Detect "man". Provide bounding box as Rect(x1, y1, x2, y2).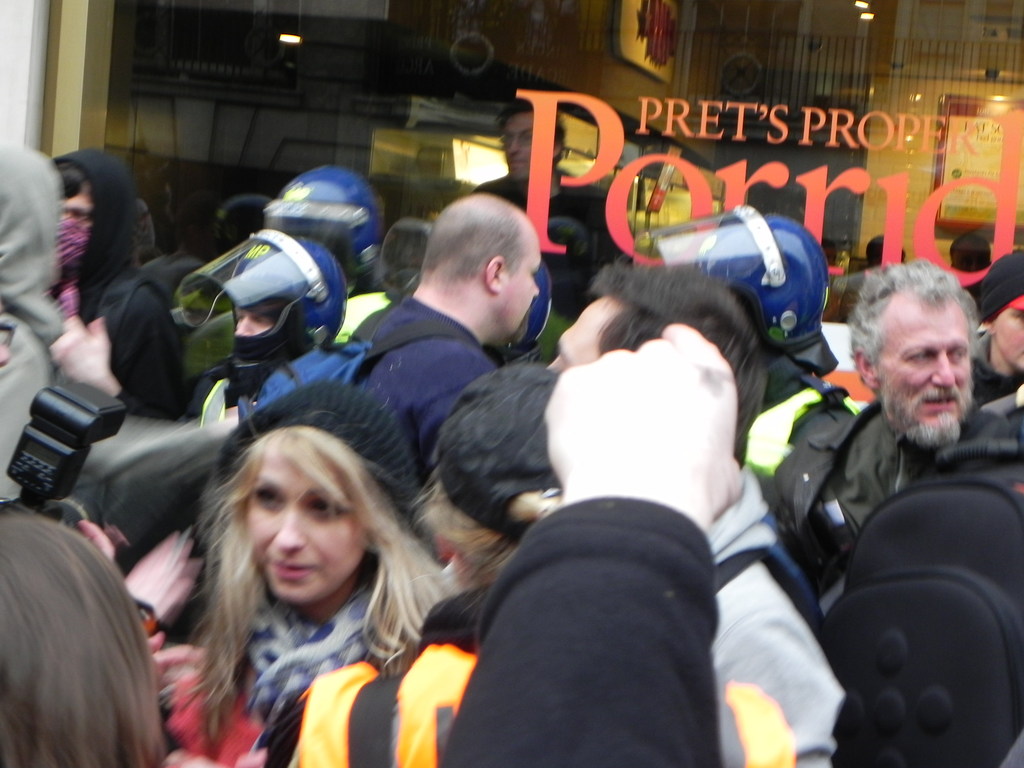
Rect(51, 147, 187, 422).
